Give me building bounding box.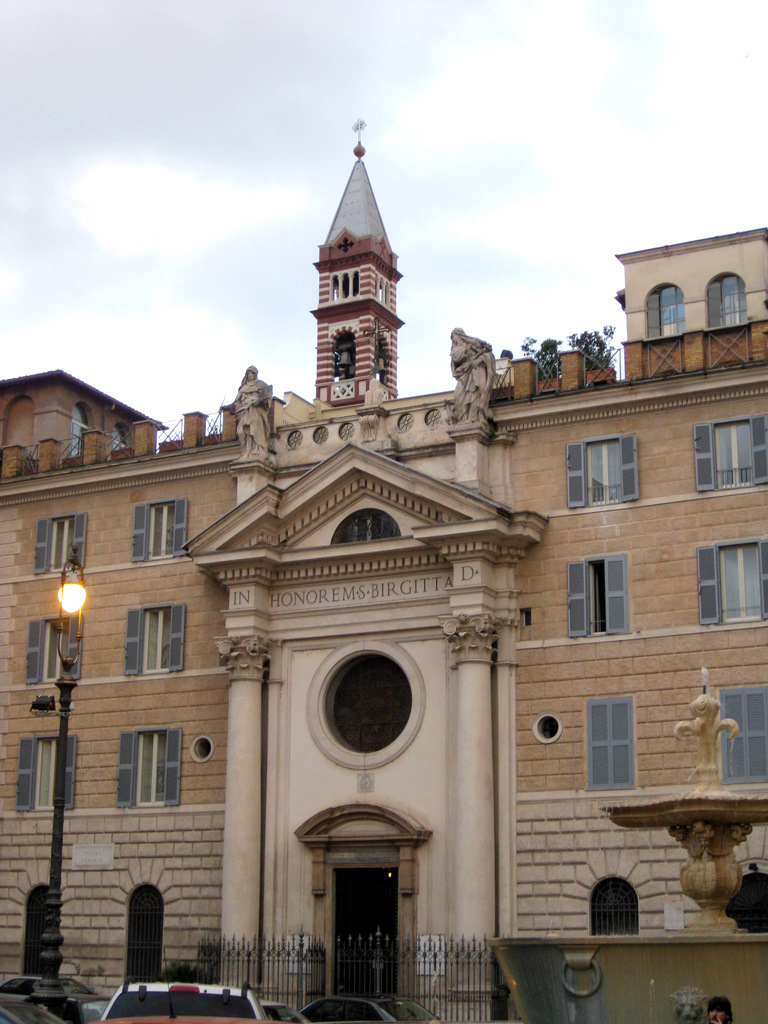
bbox=[0, 115, 767, 1023].
